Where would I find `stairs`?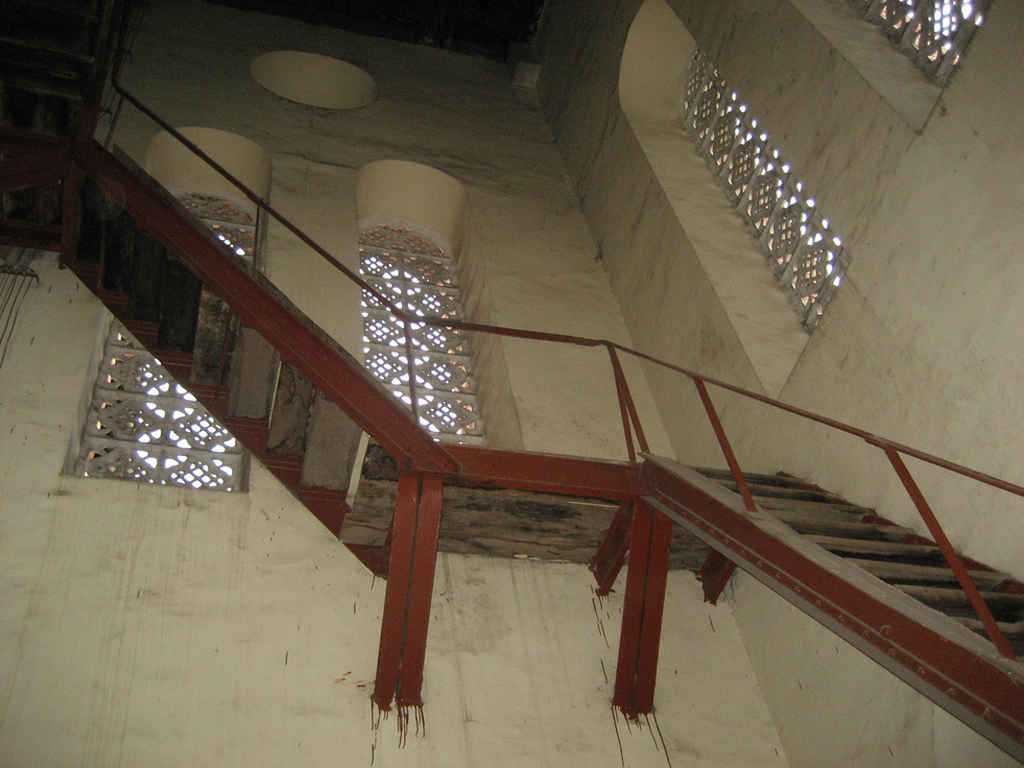
At (0,0,116,252).
